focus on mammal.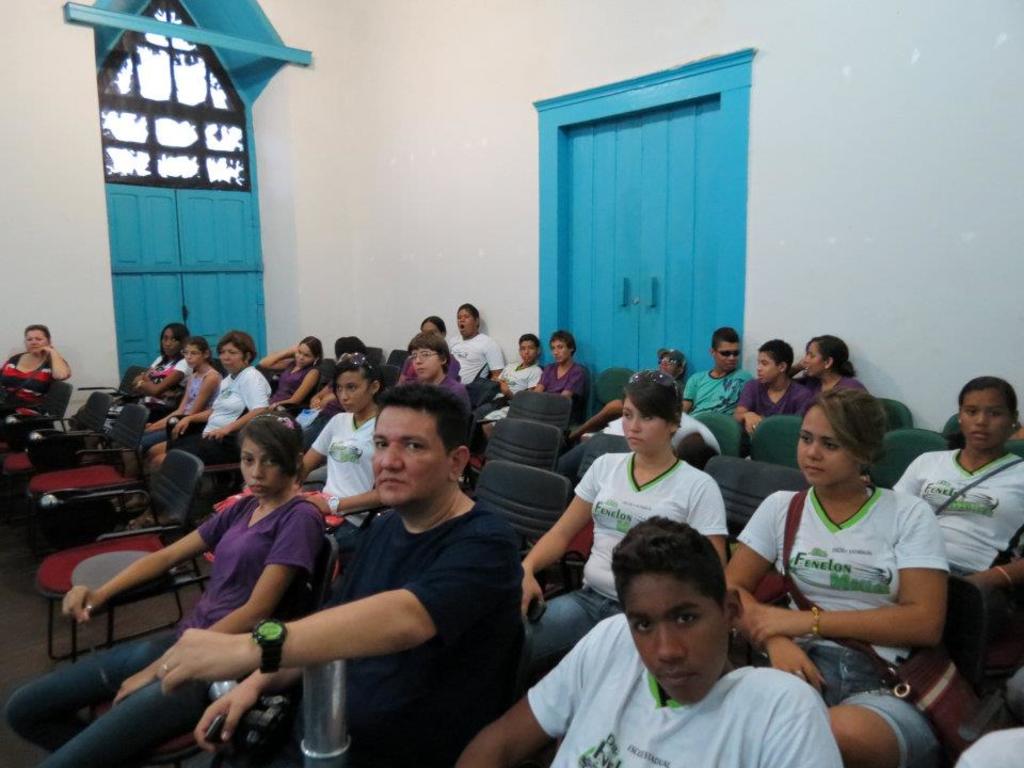
Focused at <box>159,380,526,763</box>.
